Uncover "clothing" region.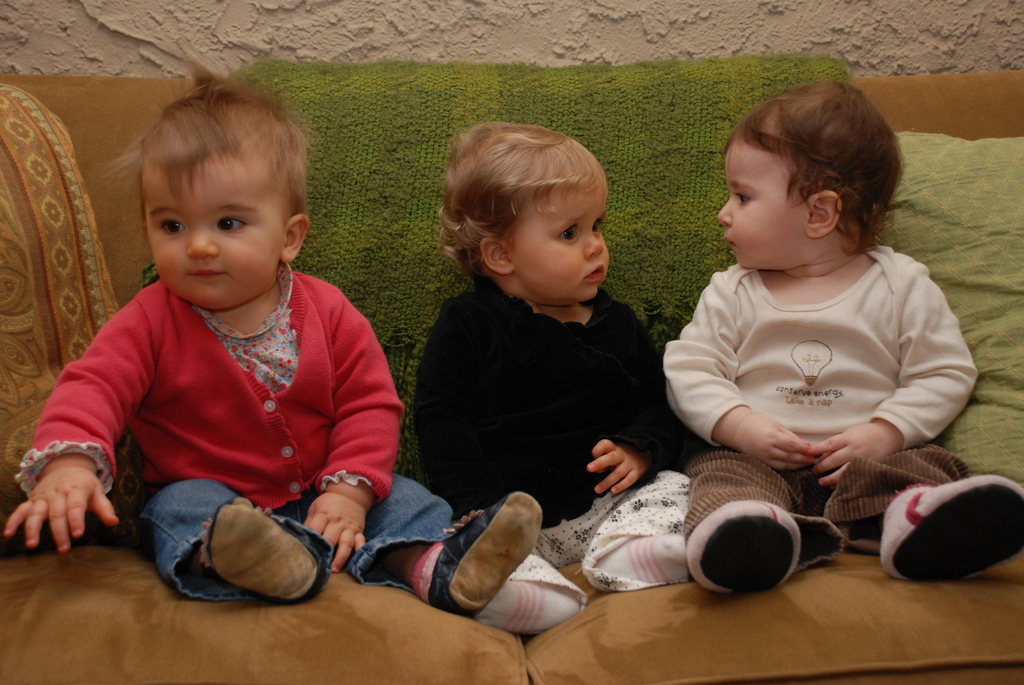
Uncovered: [413, 277, 695, 617].
